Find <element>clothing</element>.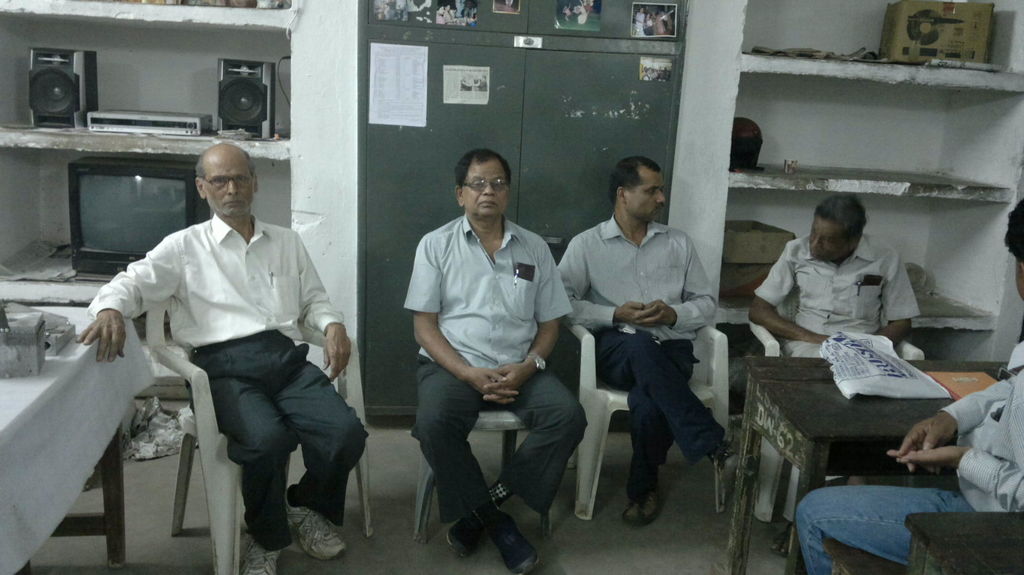
795, 339, 1023, 574.
